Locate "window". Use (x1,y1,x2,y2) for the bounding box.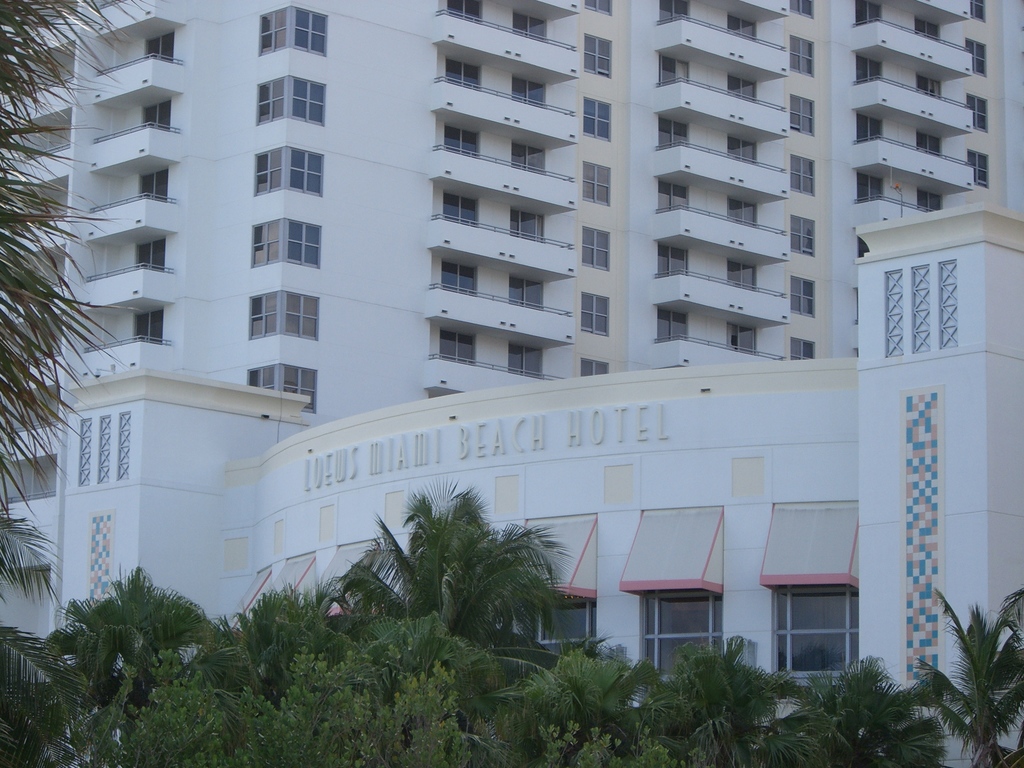
(916,19,938,42).
